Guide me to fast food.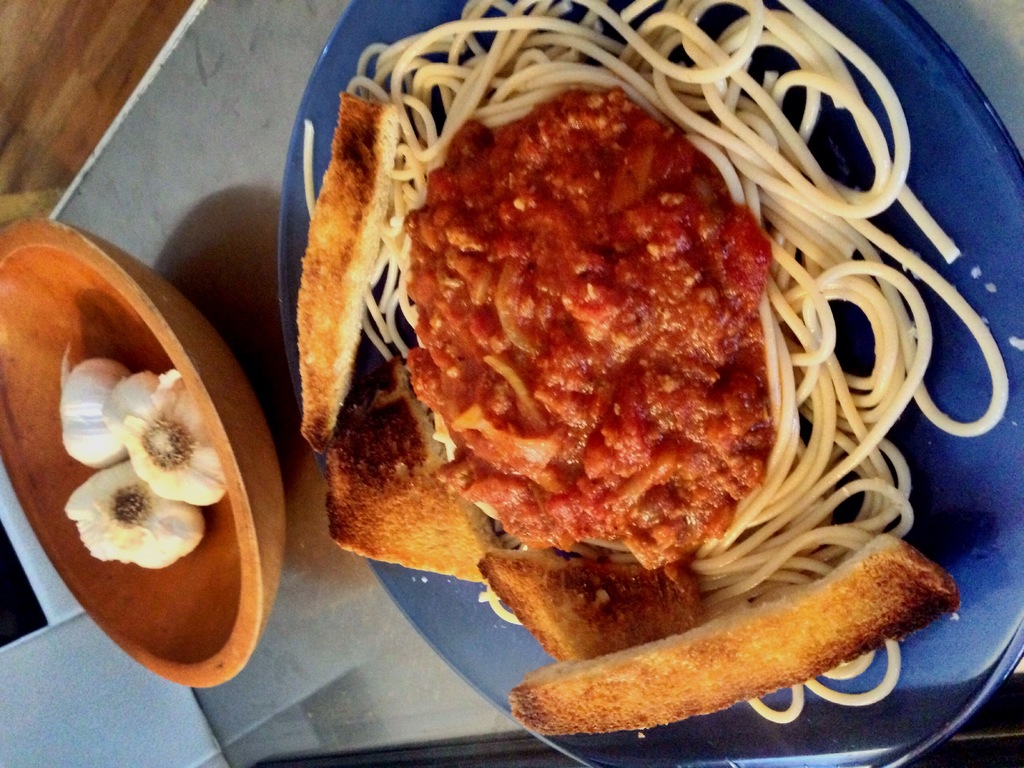
Guidance: detection(312, 401, 496, 591).
